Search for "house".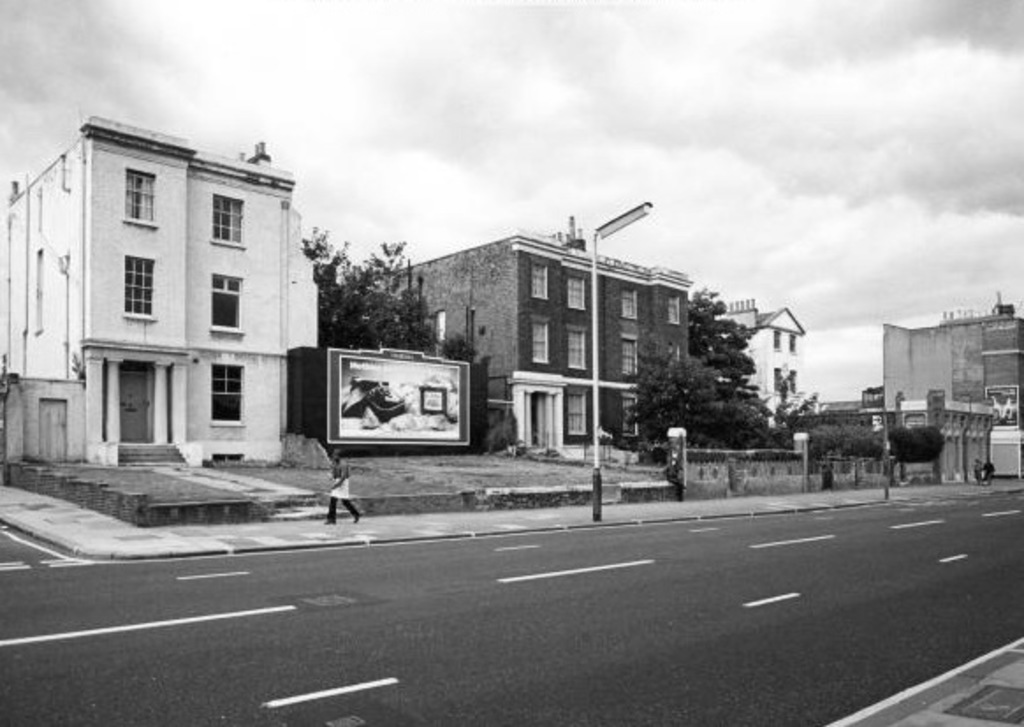
Found at (x1=368, y1=215, x2=691, y2=456).
